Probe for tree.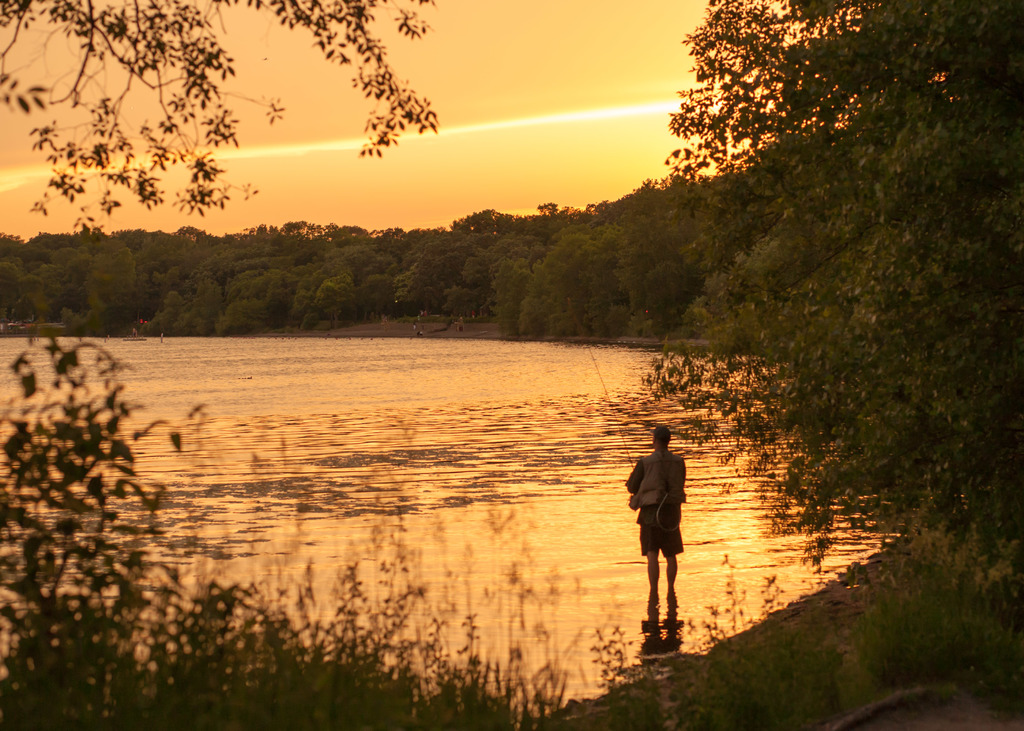
Probe result: 643/0/1023/570.
